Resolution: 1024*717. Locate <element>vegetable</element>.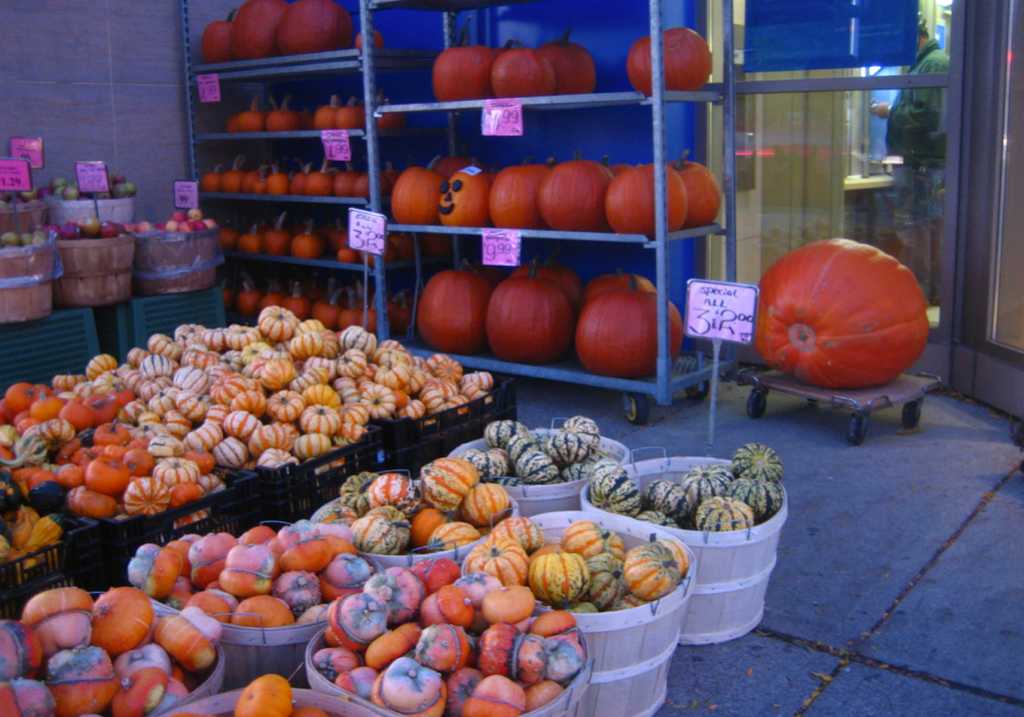
Rect(207, 327, 230, 347).
